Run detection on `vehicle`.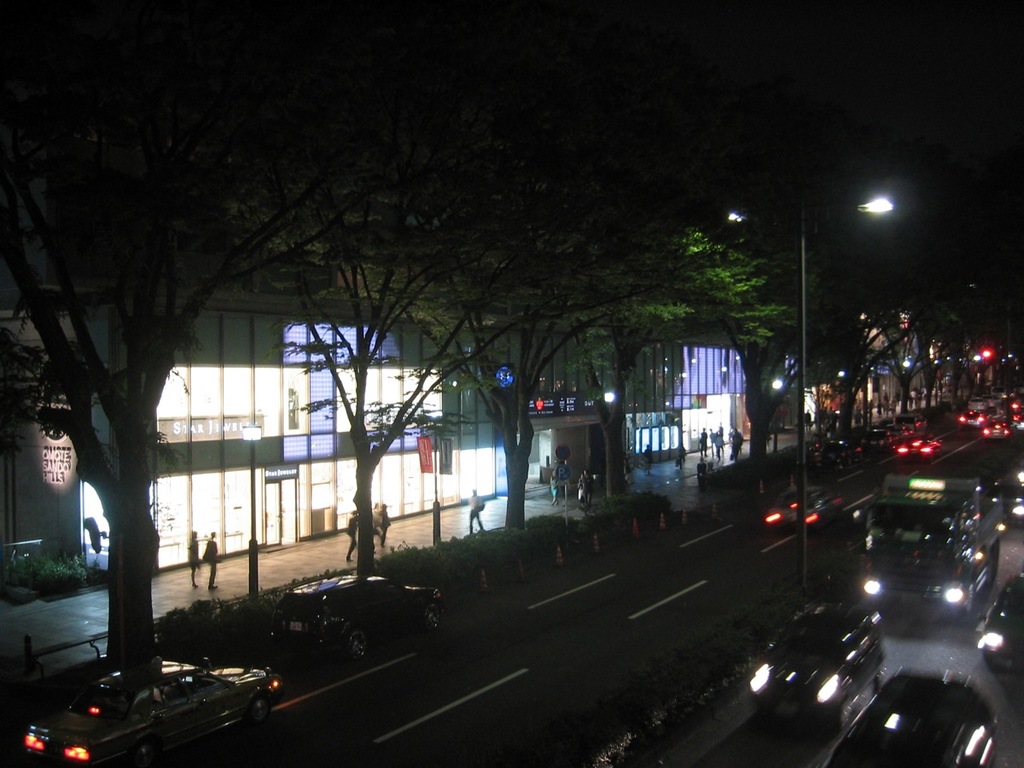
Result: BBox(983, 562, 1023, 667).
